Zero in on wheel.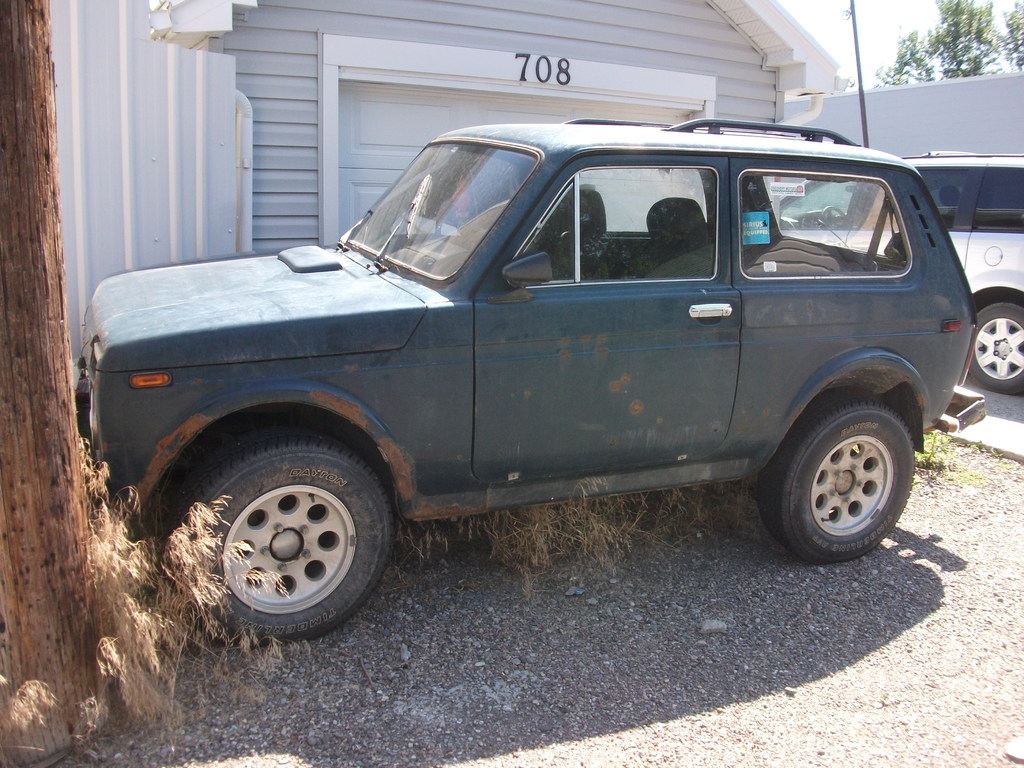
Zeroed in: (x1=177, y1=440, x2=385, y2=634).
